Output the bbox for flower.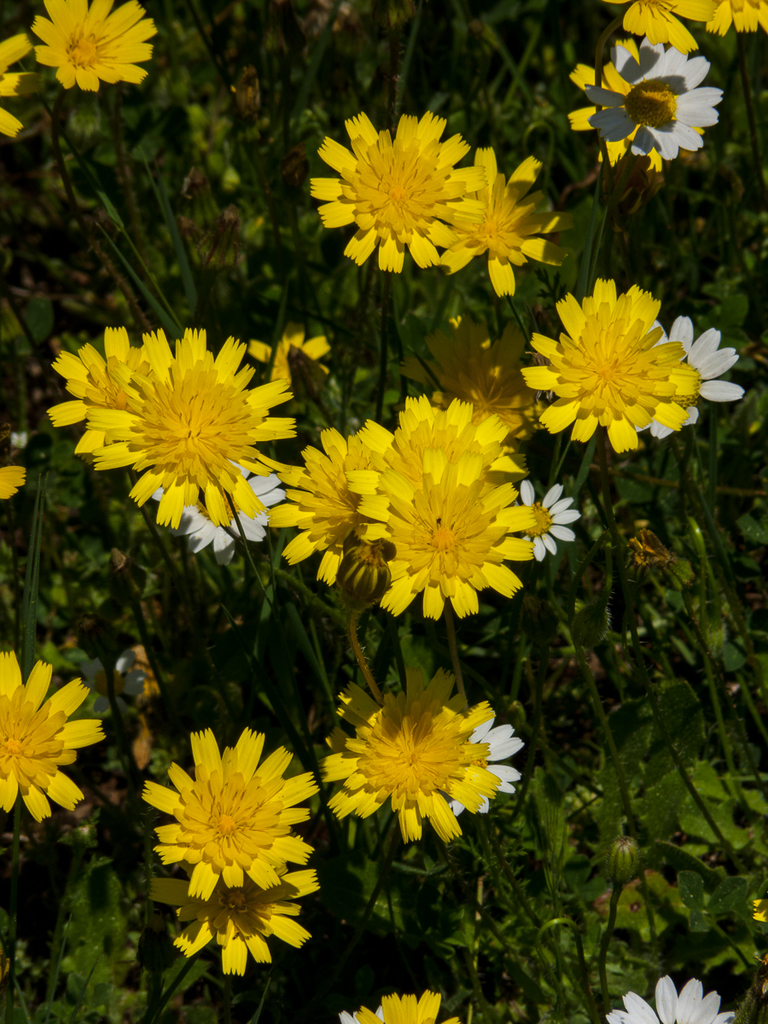
pyautogui.locateOnScreen(0, 647, 107, 829).
